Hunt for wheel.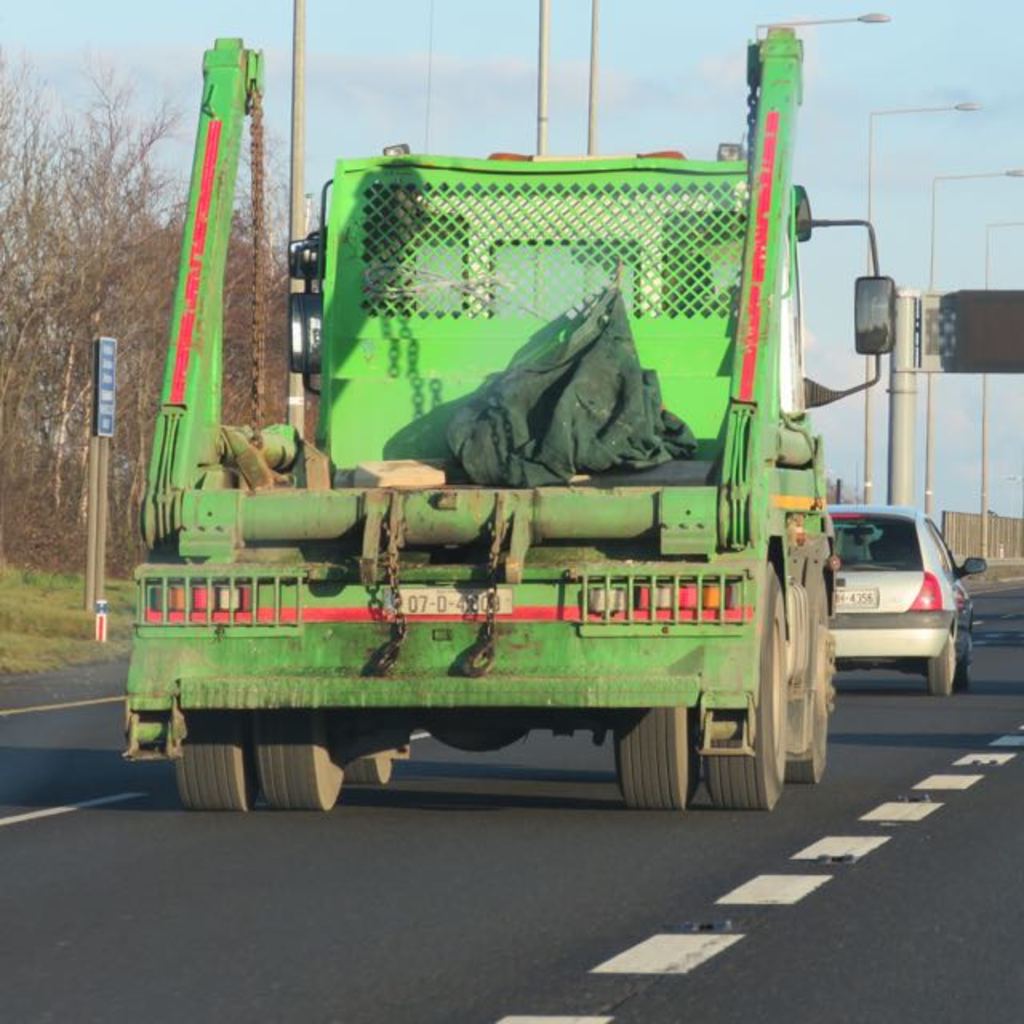
Hunted down at 782, 574, 837, 781.
